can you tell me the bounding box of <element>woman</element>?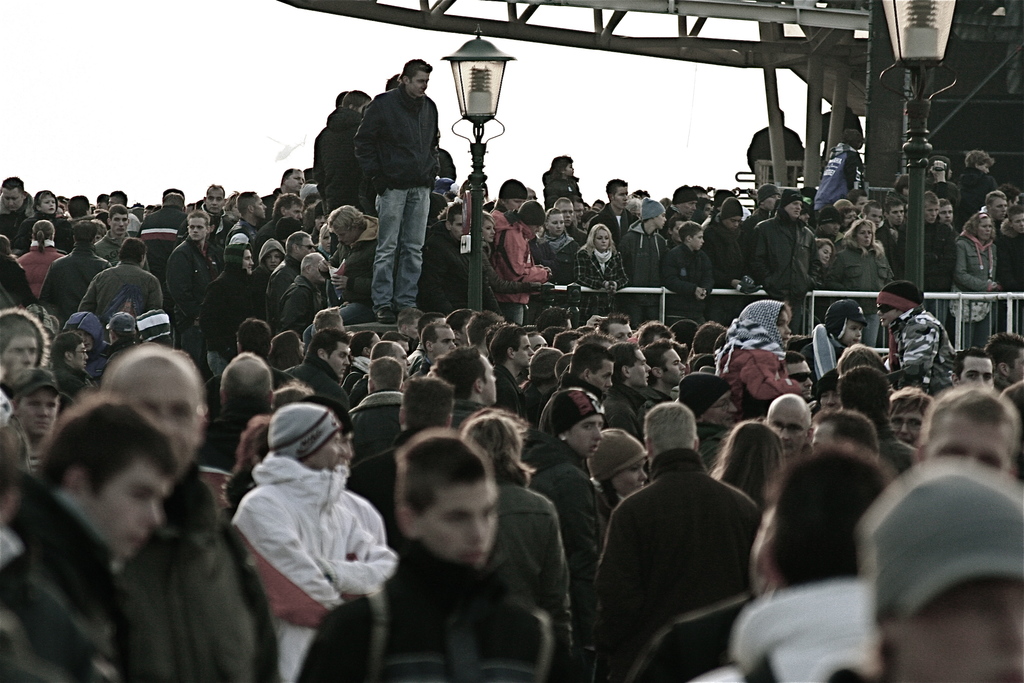
577/225/629/314.
